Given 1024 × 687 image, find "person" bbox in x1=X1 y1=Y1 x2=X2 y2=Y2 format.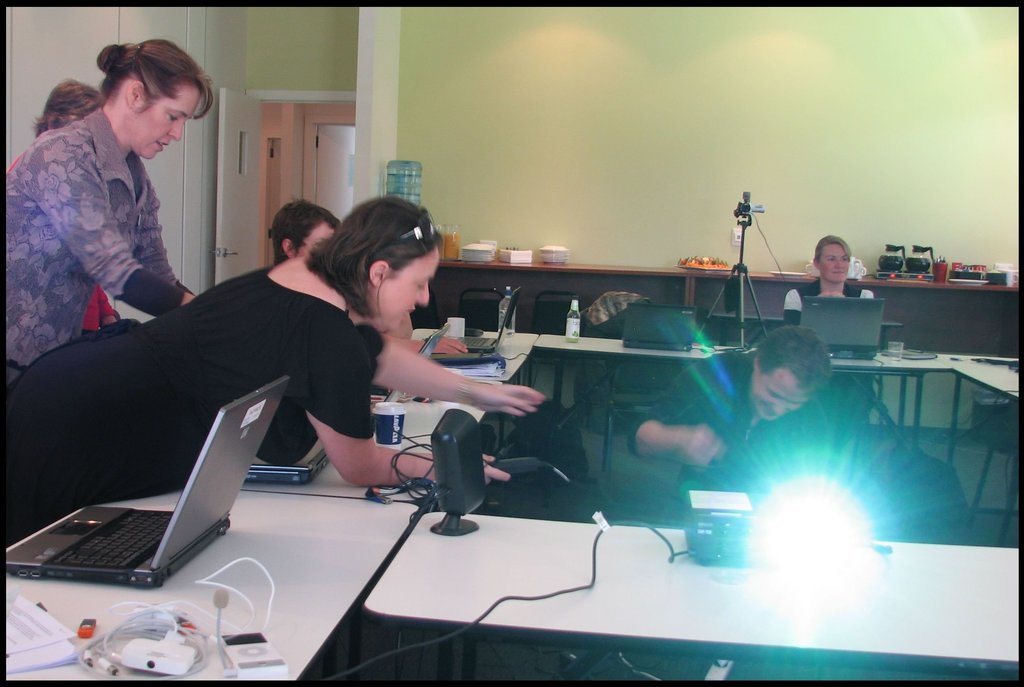
x1=618 y1=318 x2=871 y2=499.
